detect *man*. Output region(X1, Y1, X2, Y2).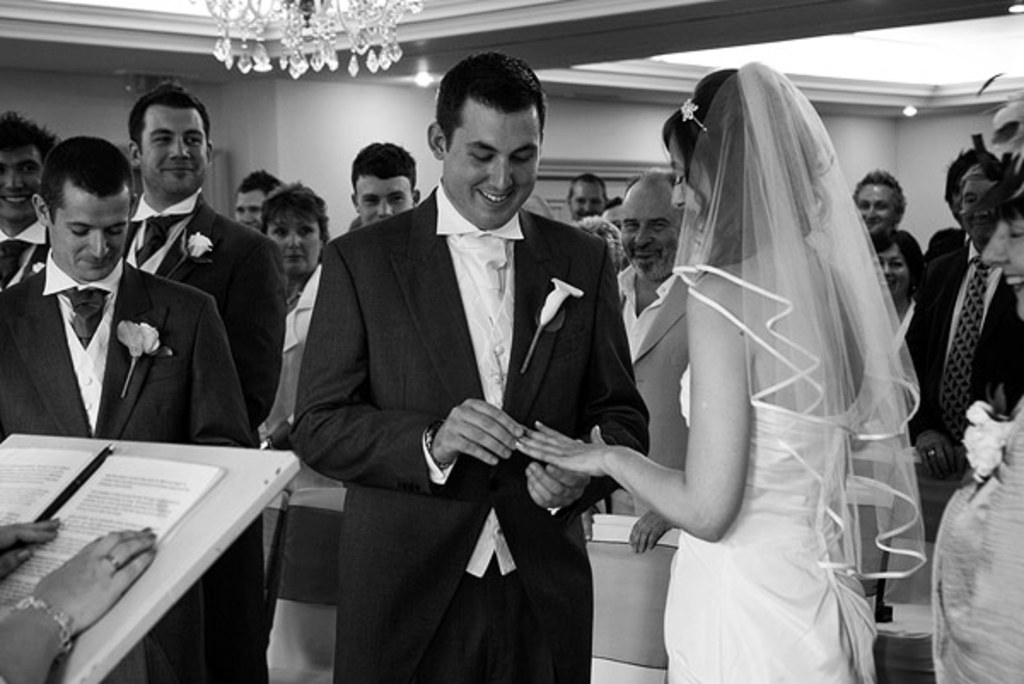
region(922, 143, 992, 268).
